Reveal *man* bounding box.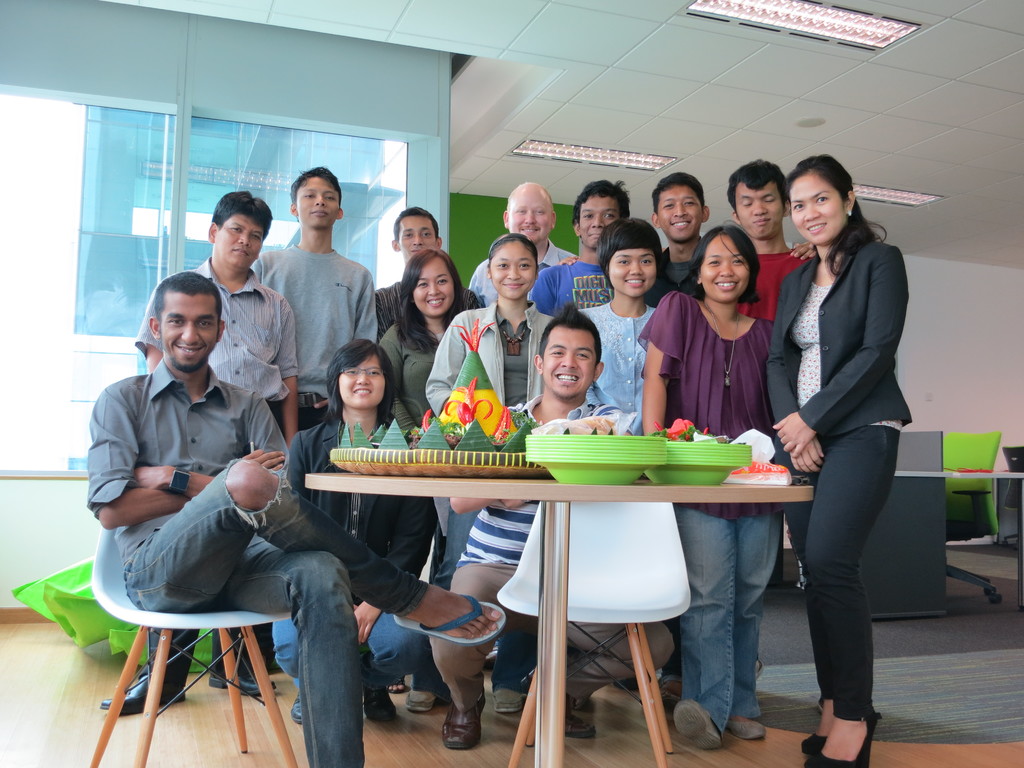
Revealed: box=[367, 204, 484, 349].
